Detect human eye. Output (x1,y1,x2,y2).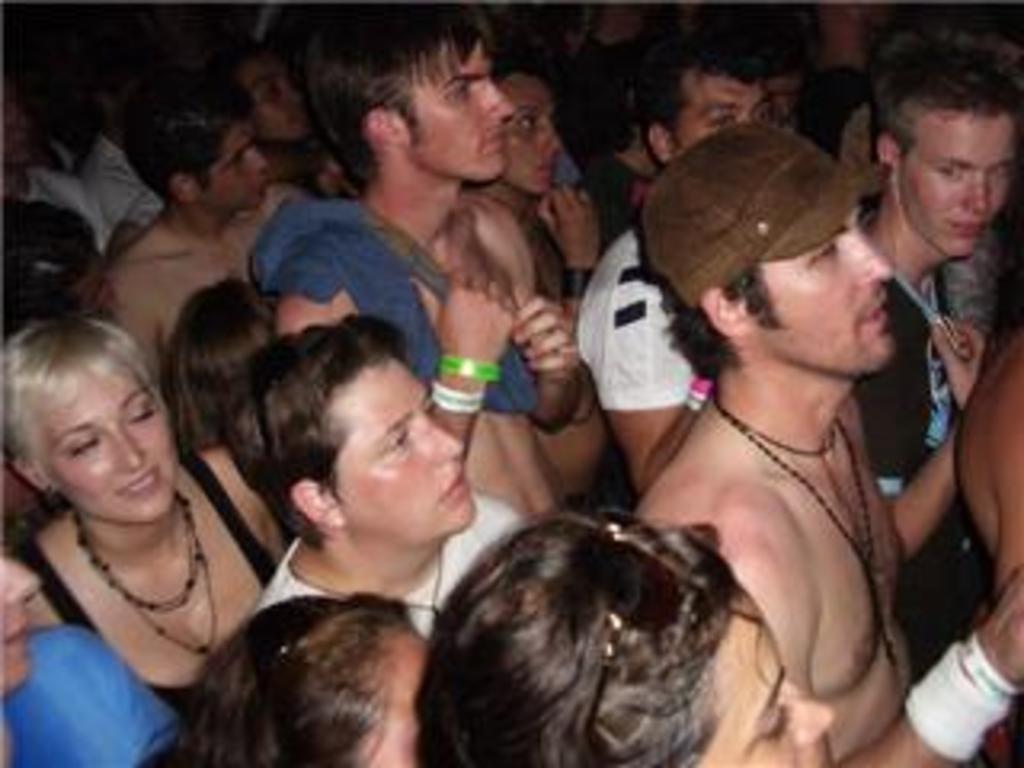
(70,438,93,451).
